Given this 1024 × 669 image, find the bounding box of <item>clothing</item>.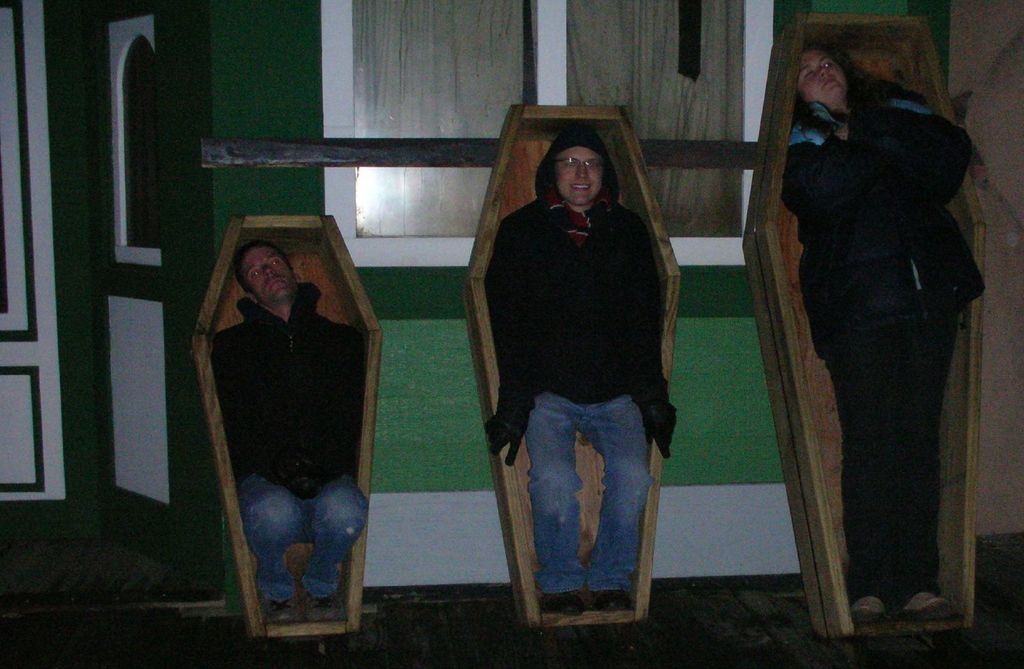
<bbox>210, 282, 367, 602</bbox>.
